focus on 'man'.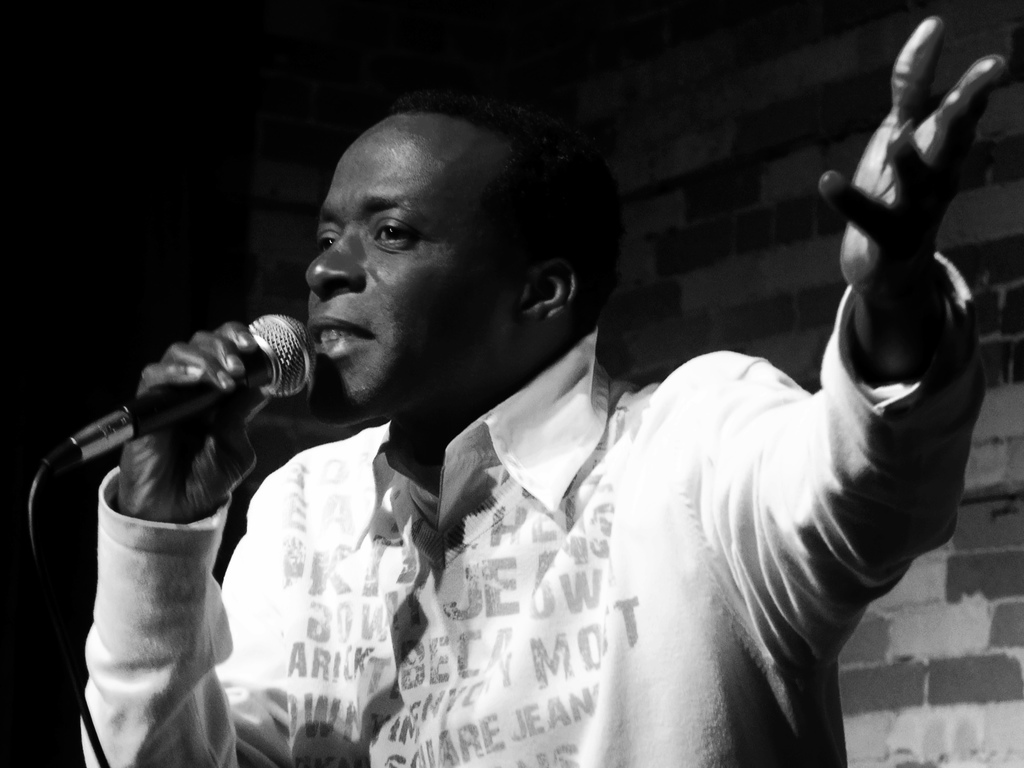
Focused at region(125, 92, 922, 756).
